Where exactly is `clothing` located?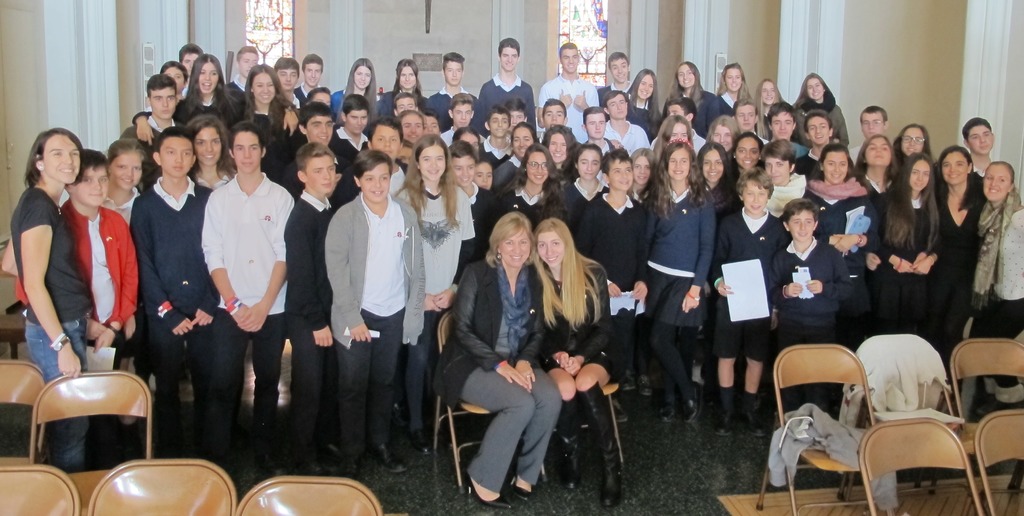
Its bounding box is {"left": 12, "top": 184, "right": 96, "bottom": 322}.
